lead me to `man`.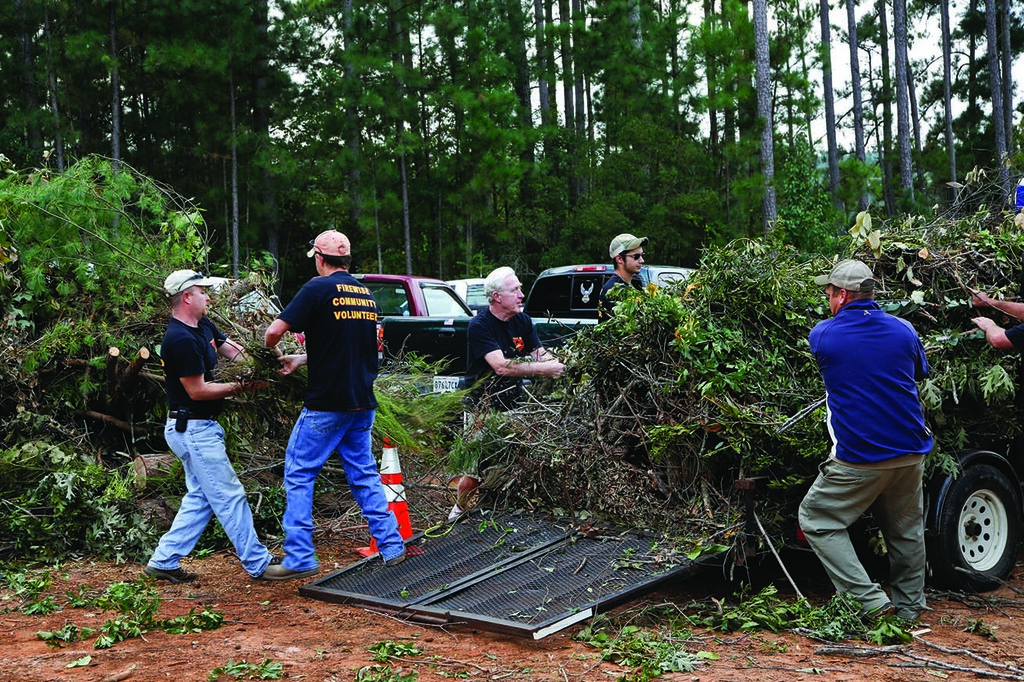
Lead to pyautogui.locateOnScreen(252, 222, 417, 592).
